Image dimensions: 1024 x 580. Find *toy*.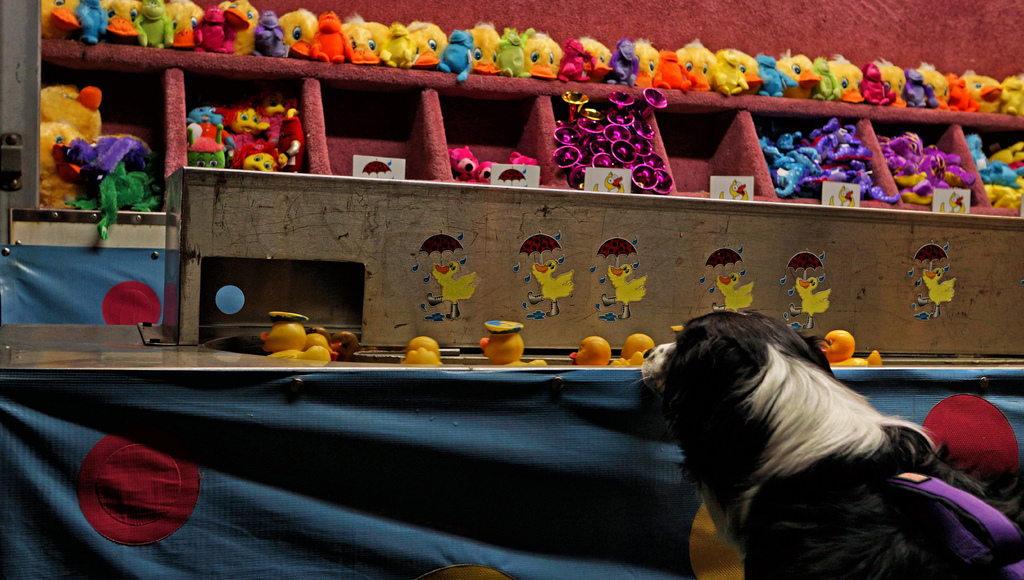
{"x1": 510, "y1": 148, "x2": 539, "y2": 192}.
